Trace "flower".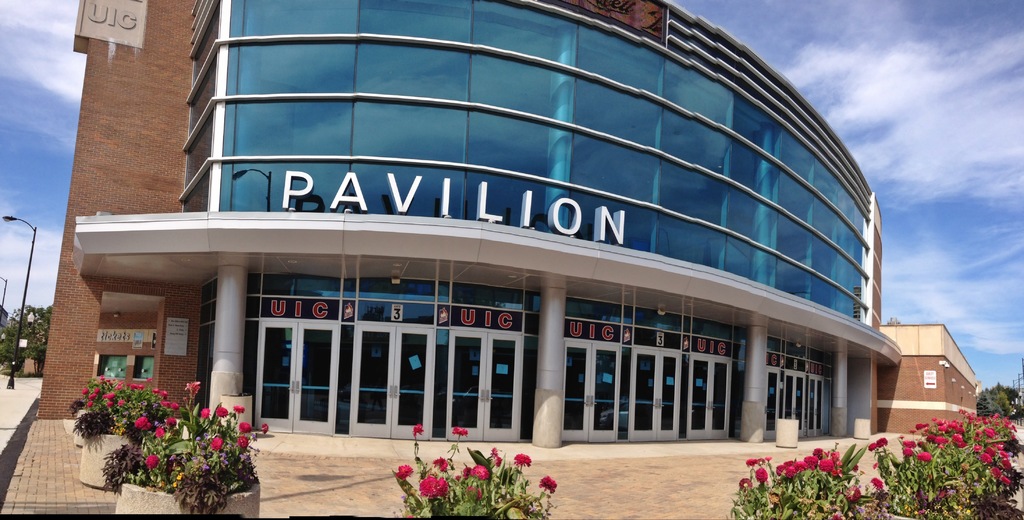
Traced to (465,481,481,500).
